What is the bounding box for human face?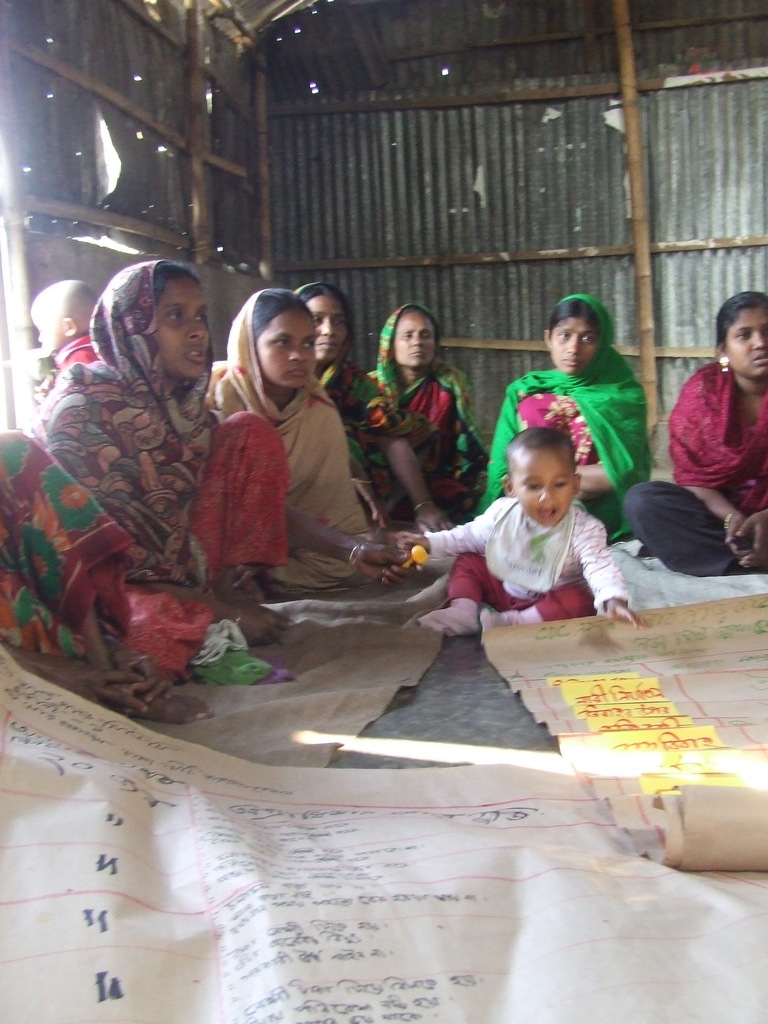
395:312:437:368.
